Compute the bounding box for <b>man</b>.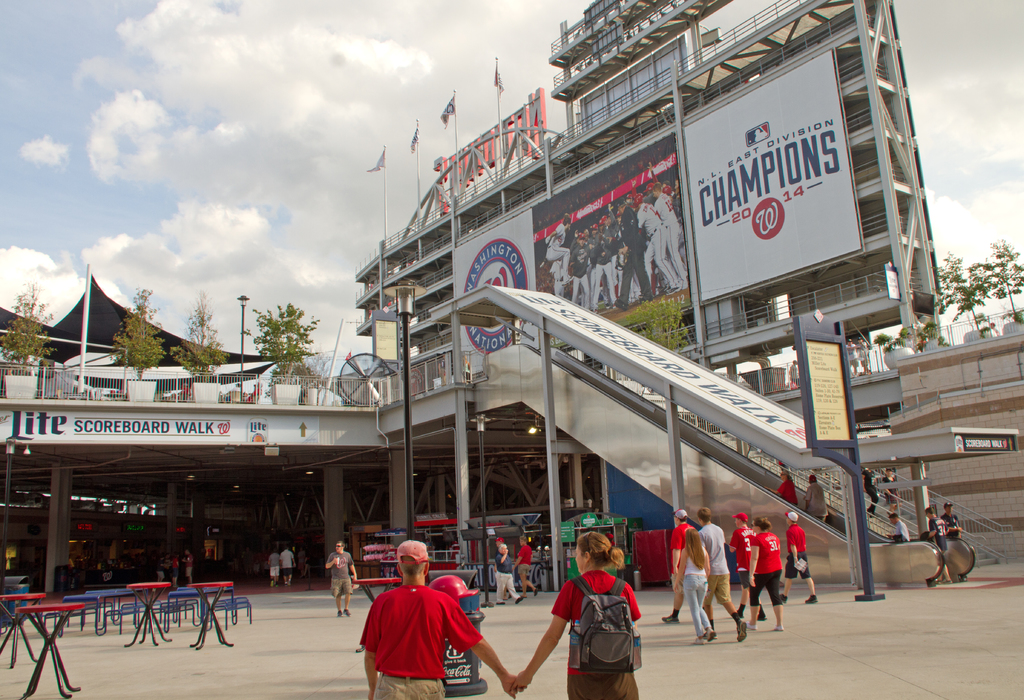
(x1=266, y1=550, x2=280, y2=589).
